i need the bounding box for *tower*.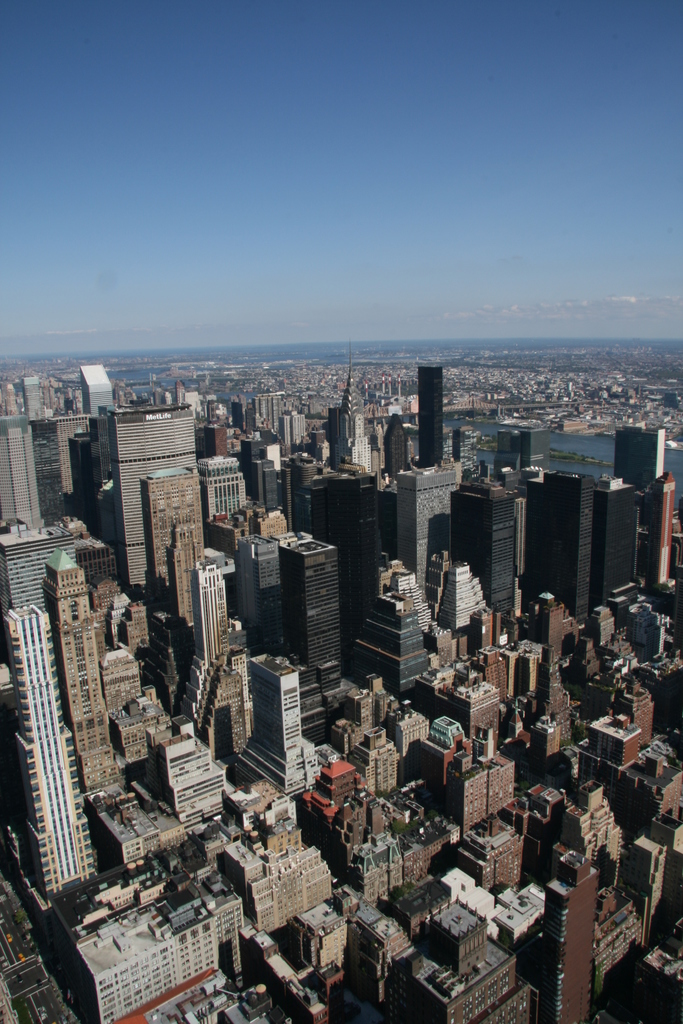
Here it is: (left=43, top=543, right=143, bottom=811).
